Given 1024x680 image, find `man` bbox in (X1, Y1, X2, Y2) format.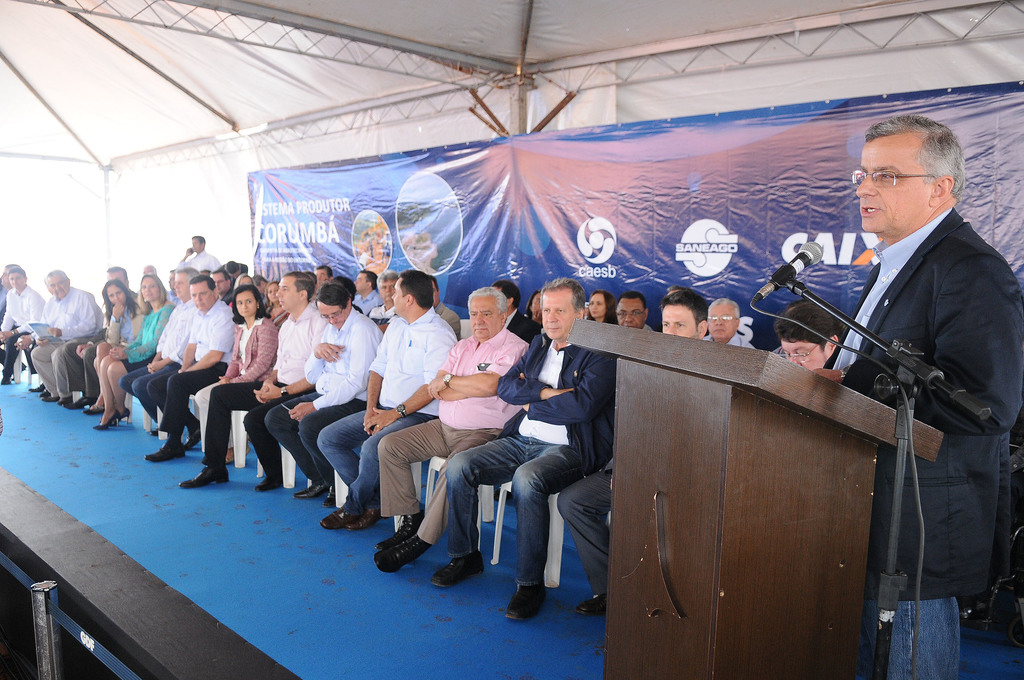
(319, 269, 458, 531).
